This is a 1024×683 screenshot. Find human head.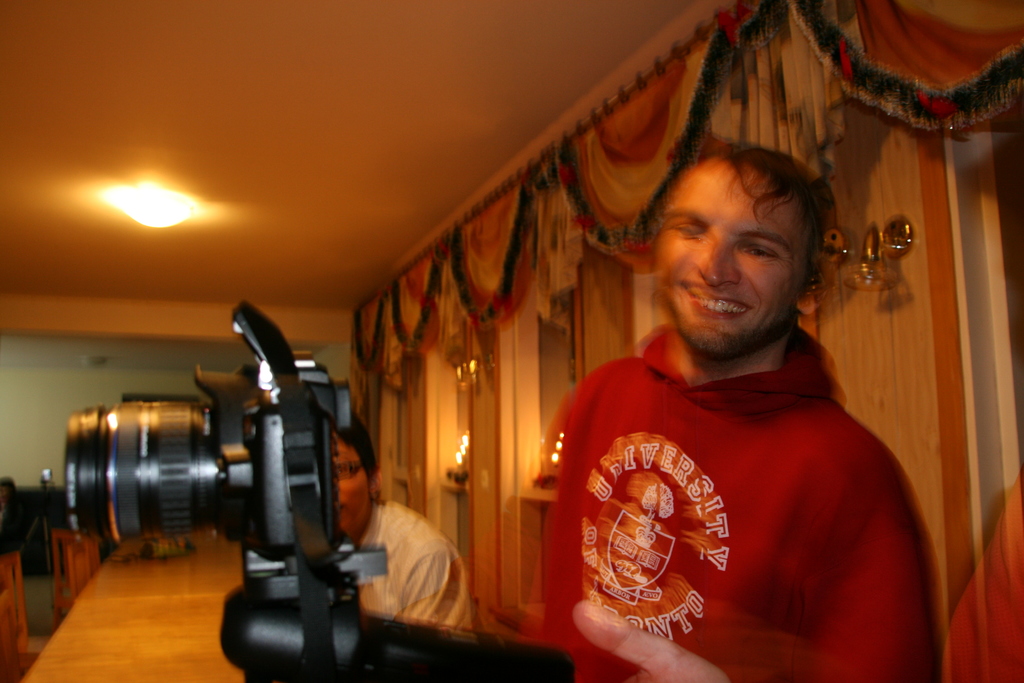
Bounding box: {"x1": 327, "y1": 431, "x2": 386, "y2": 541}.
